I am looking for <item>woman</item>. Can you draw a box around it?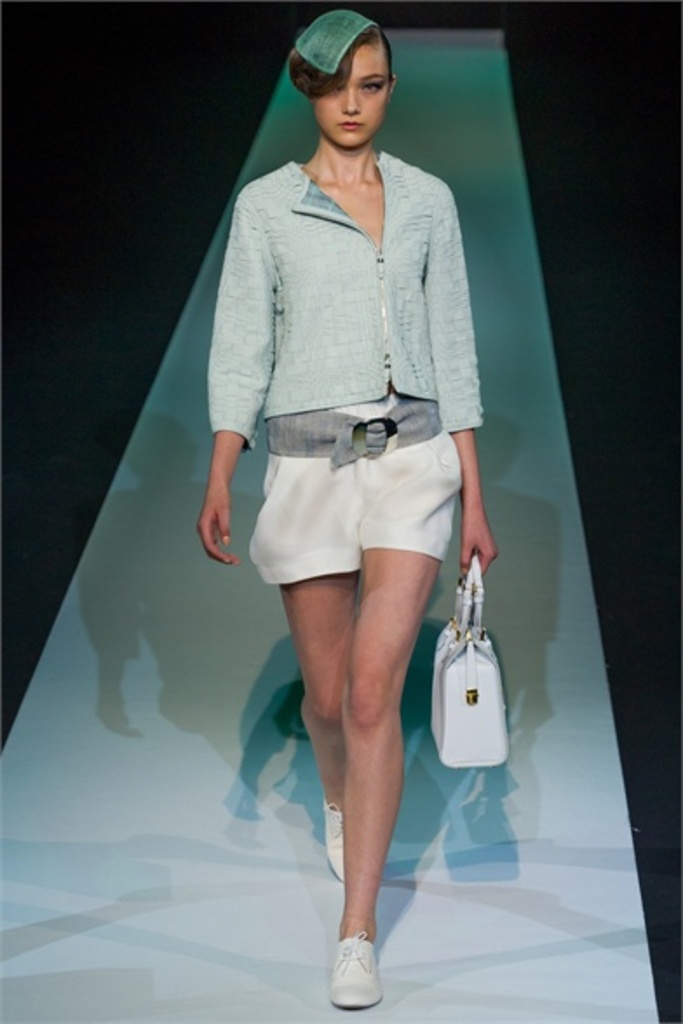
Sure, the bounding box is detection(185, 19, 495, 970).
